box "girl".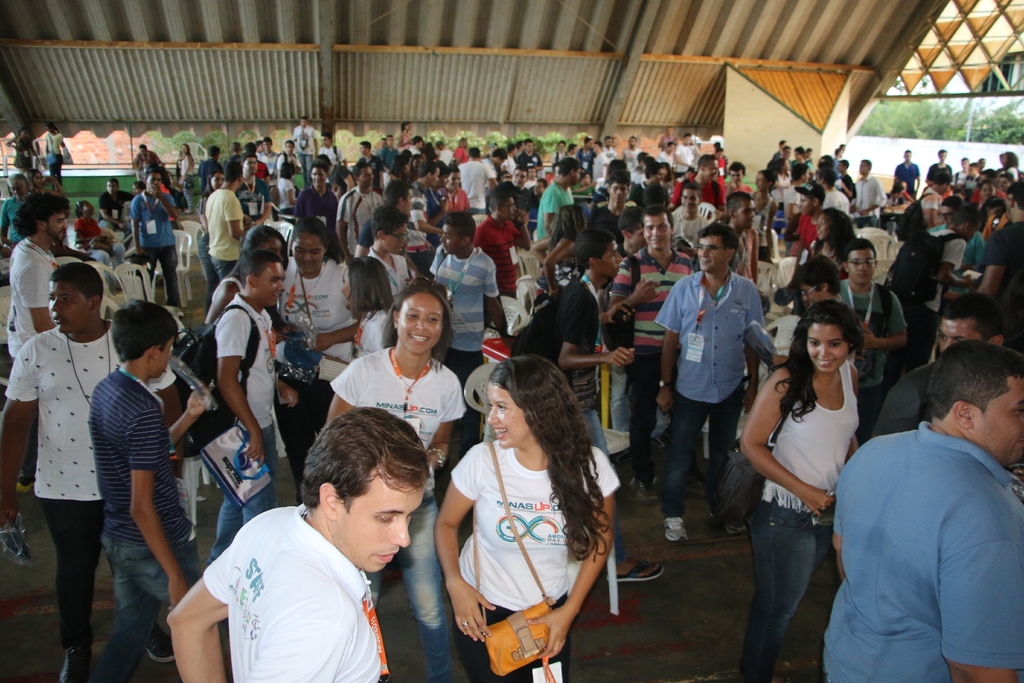
Rect(740, 300, 861, 682).
